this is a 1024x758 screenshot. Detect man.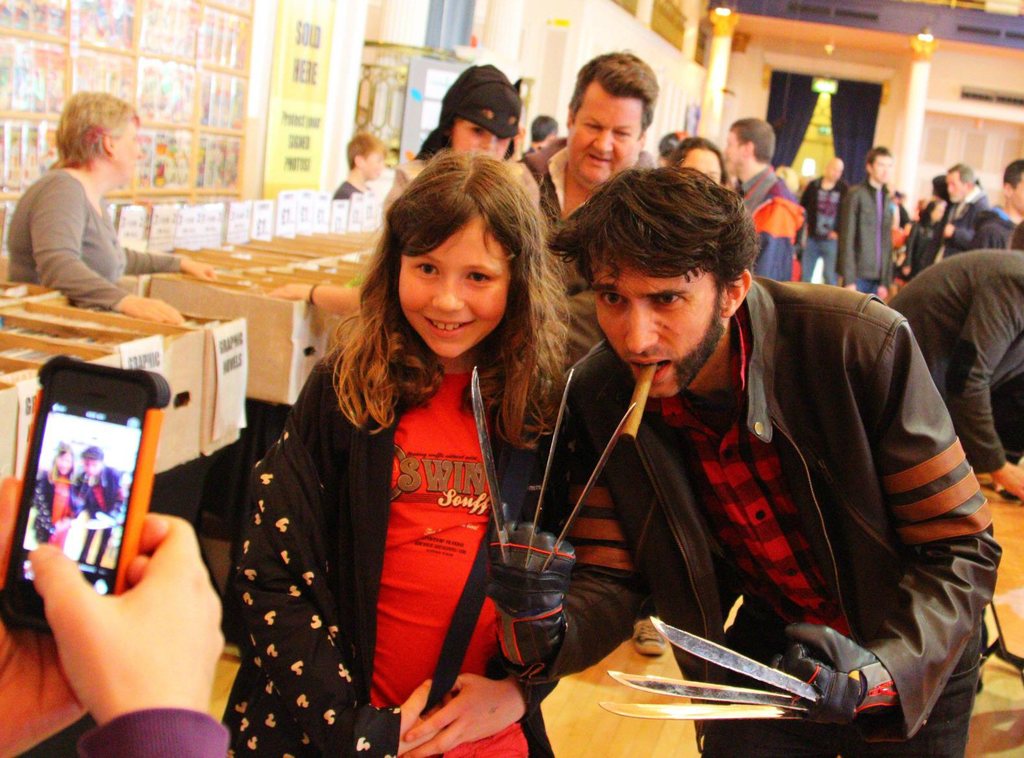
crop(885, 251, 1023, 493).
